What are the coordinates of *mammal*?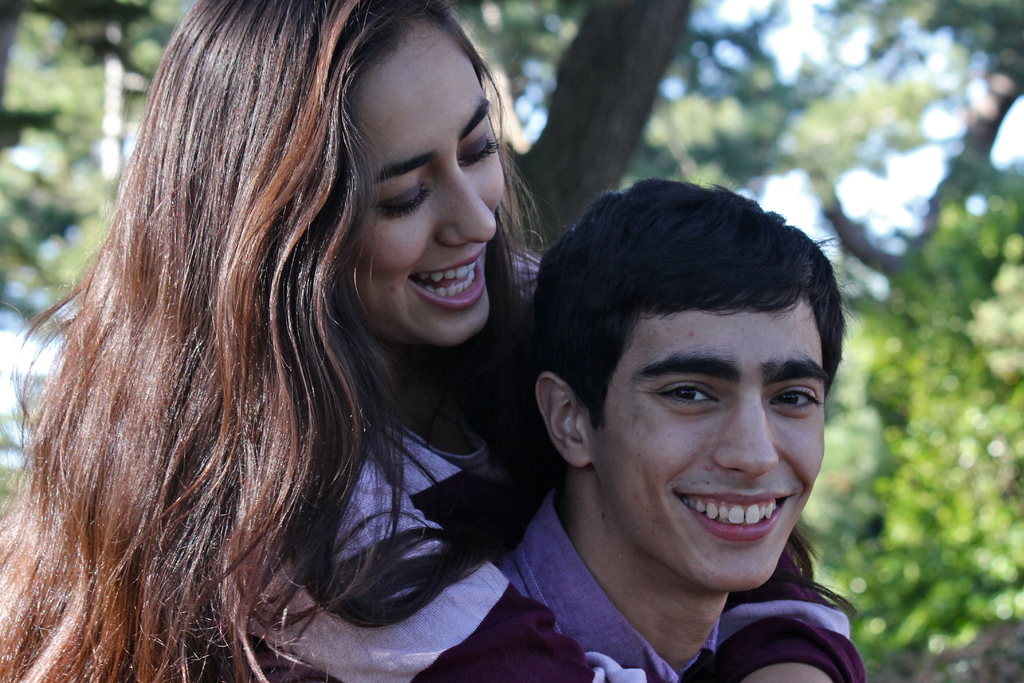
(0,0,868,682).
